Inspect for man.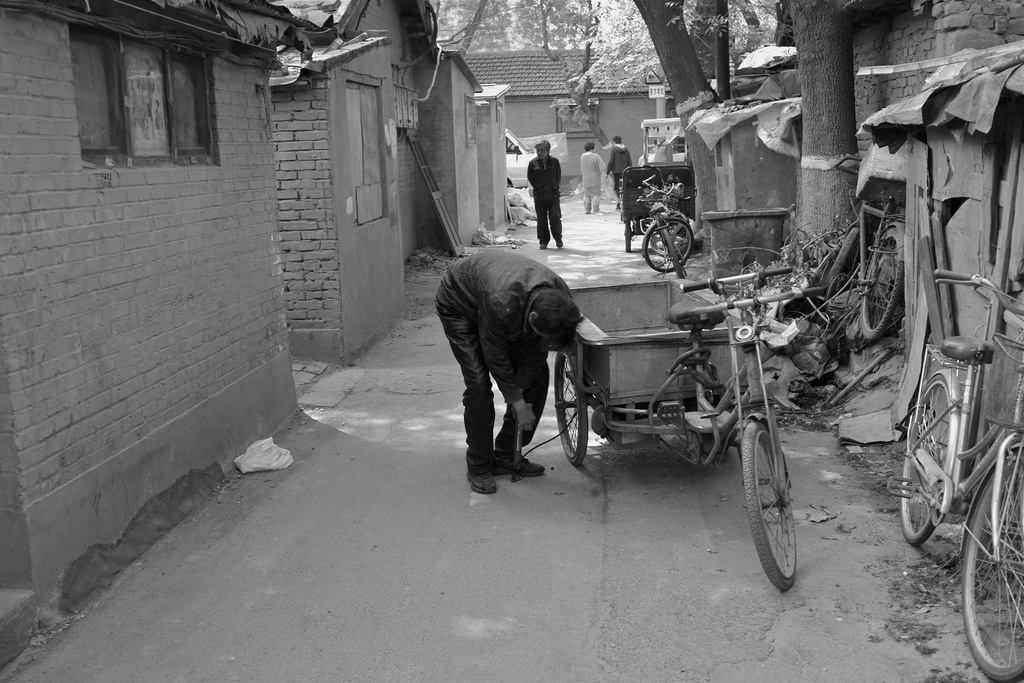
Inspection: crop(580, 138, 605, 215).
